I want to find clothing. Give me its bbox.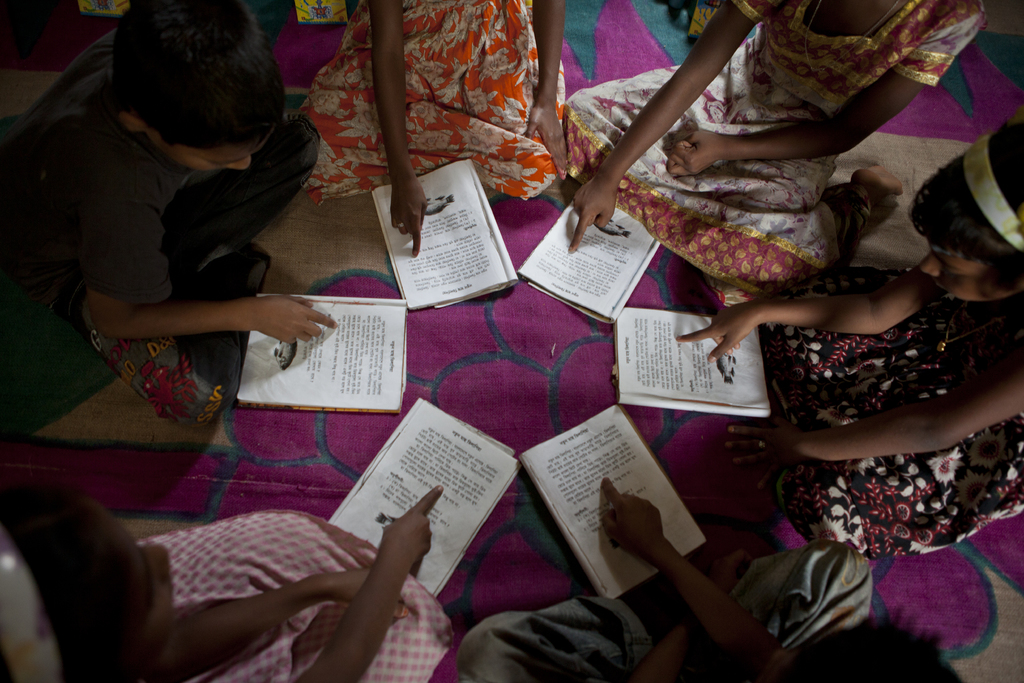
[left=147, top=503, right=445, bottom=682].
